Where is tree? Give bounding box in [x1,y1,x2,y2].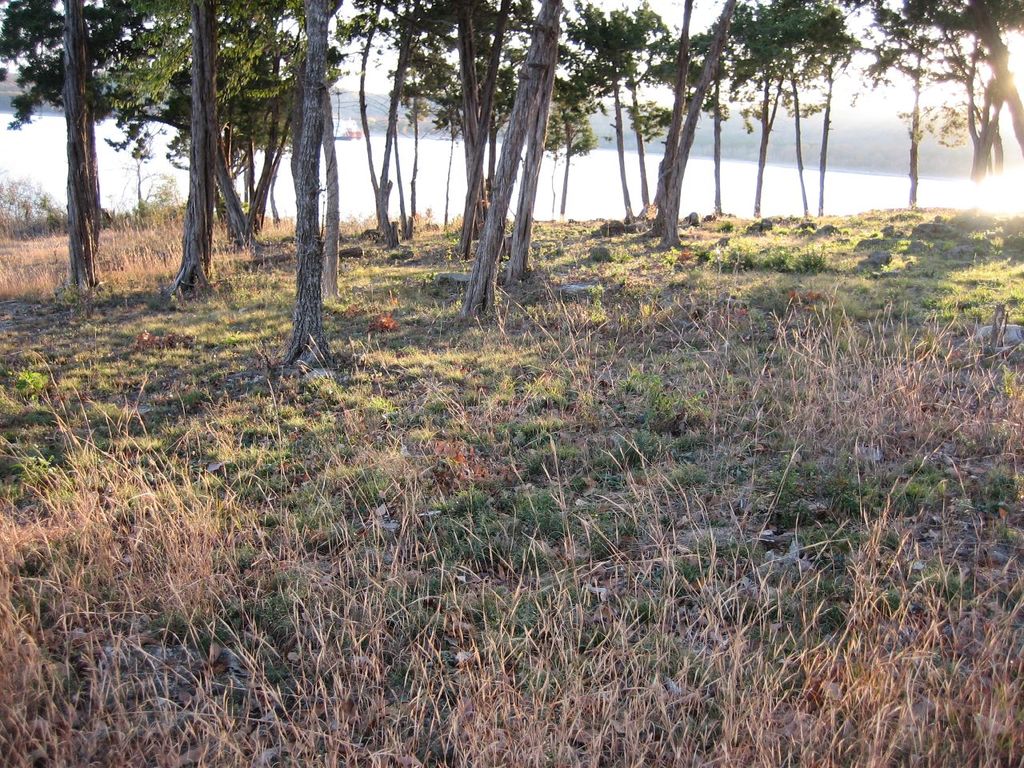
[752,0,868,228].
